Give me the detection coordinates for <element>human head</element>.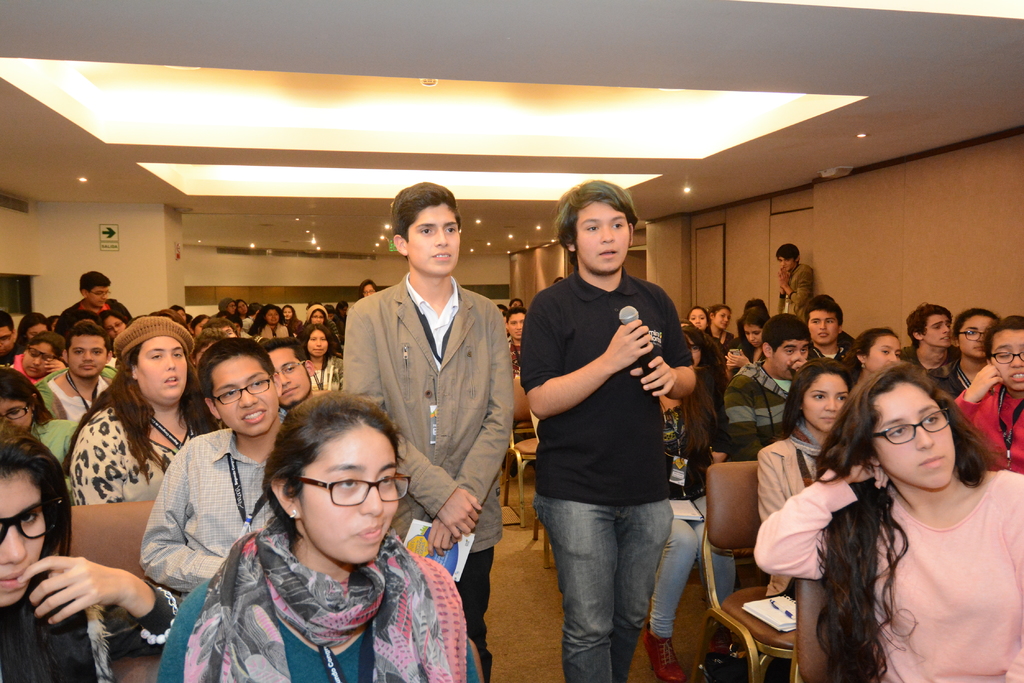
bbox=(962, 302, 993, 357).
